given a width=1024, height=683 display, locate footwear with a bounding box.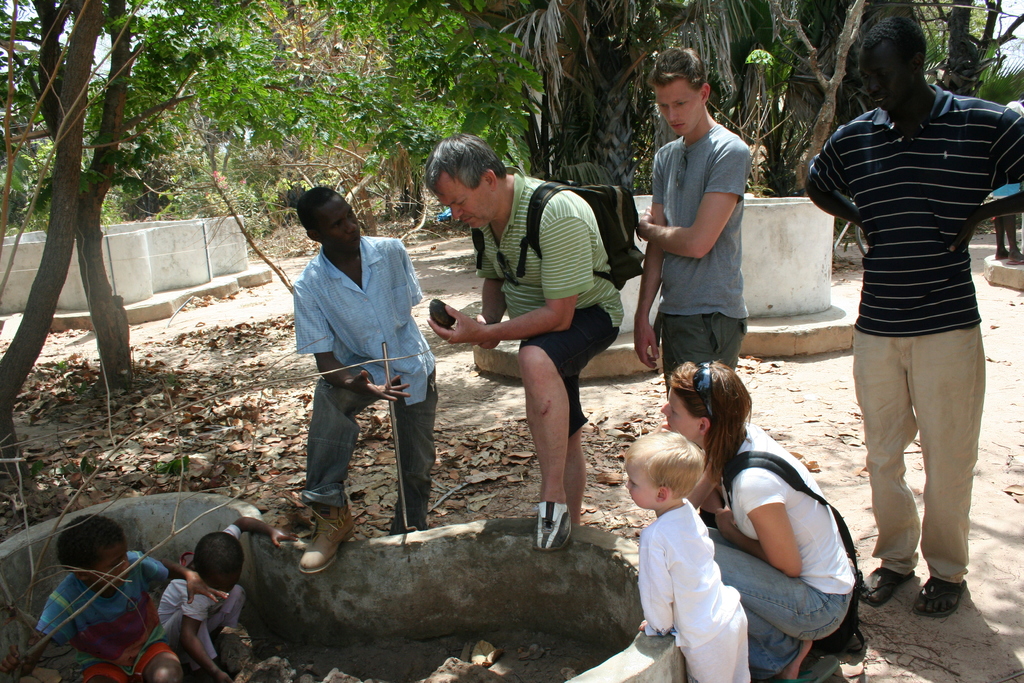
Located: locate(293, 499, 357, 583).
